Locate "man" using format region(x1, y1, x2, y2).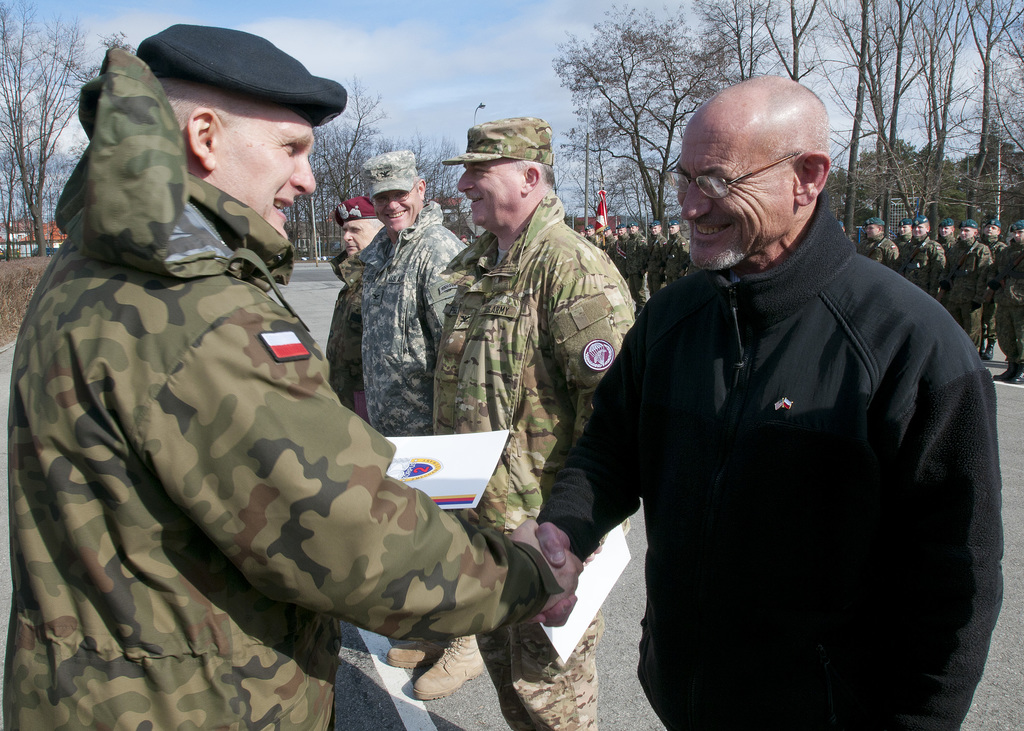
region(895, 214, 911, 248).
